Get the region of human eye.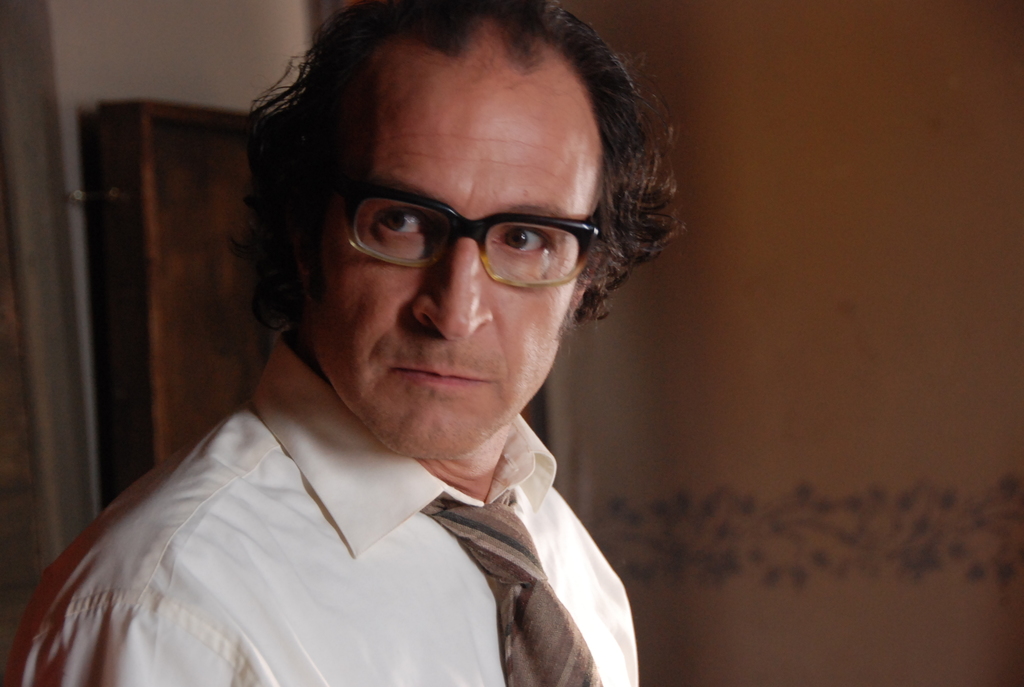
<box>488,223,562,262</box>.
